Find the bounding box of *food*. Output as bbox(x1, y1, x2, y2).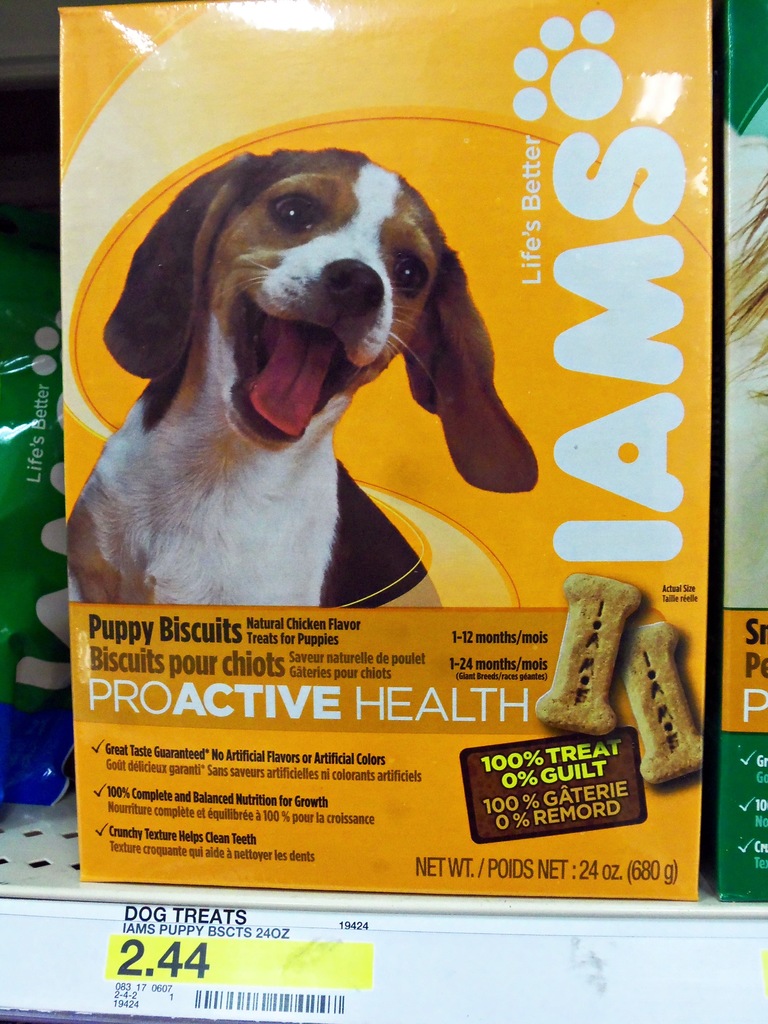
bbox(537, 572, 638, 717).
